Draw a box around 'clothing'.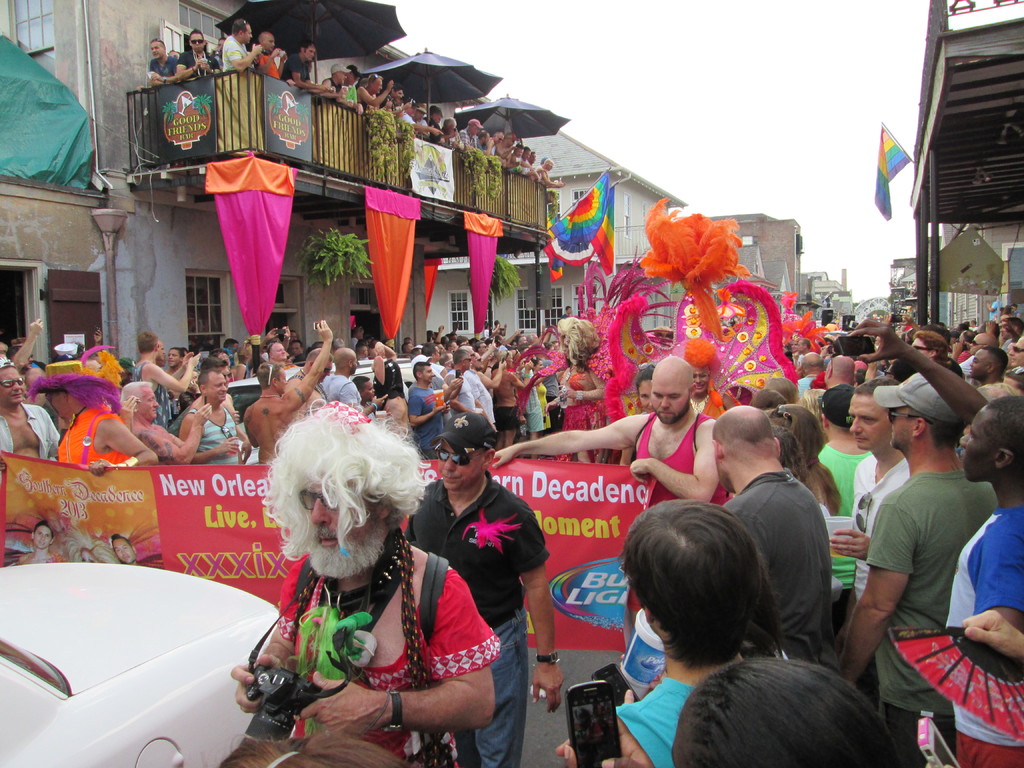
614, 410, 726, 655.
